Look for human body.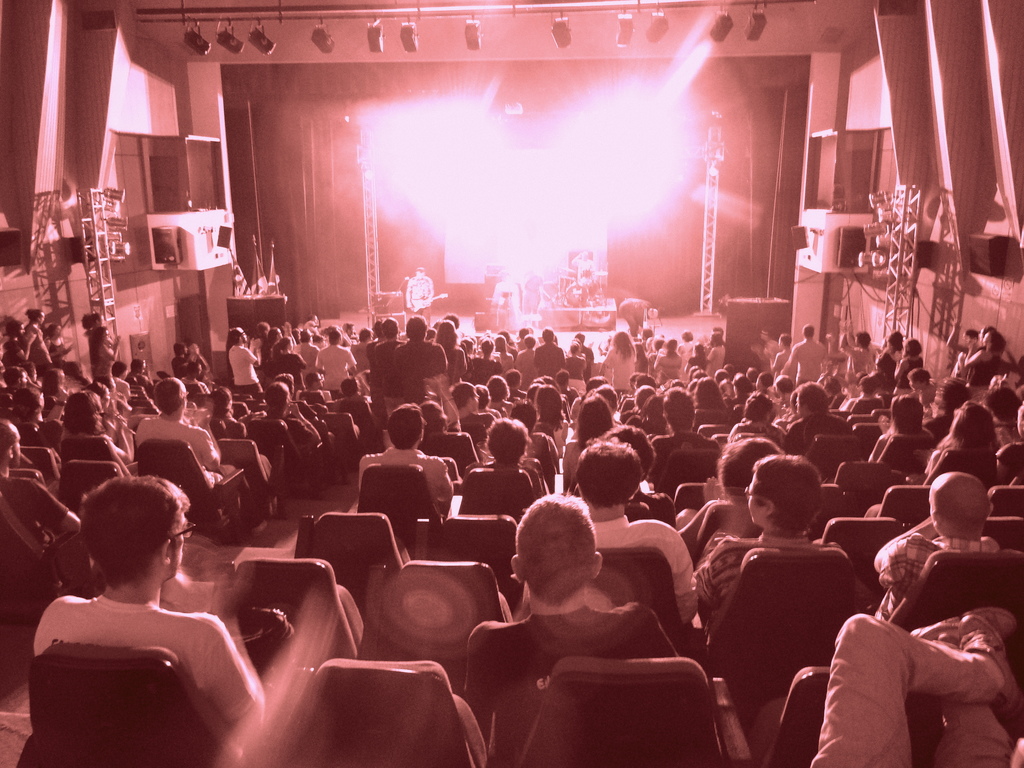
Found: (574, 335, 591, 364).
